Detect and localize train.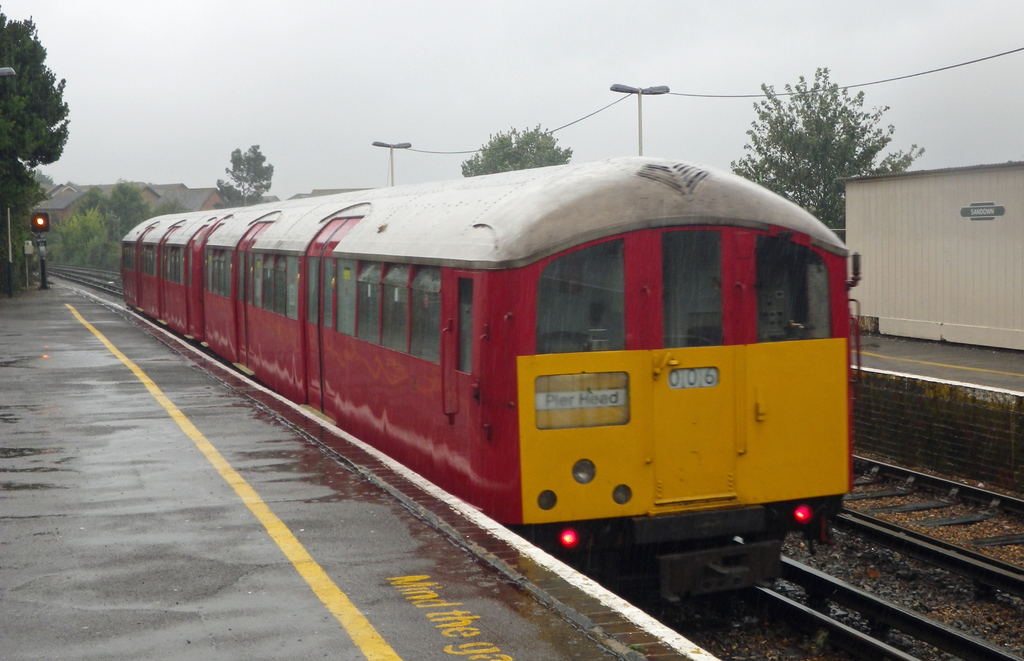
Localized at {"left": 117, "top": 156, "right": 862, "bottom": 613}.
